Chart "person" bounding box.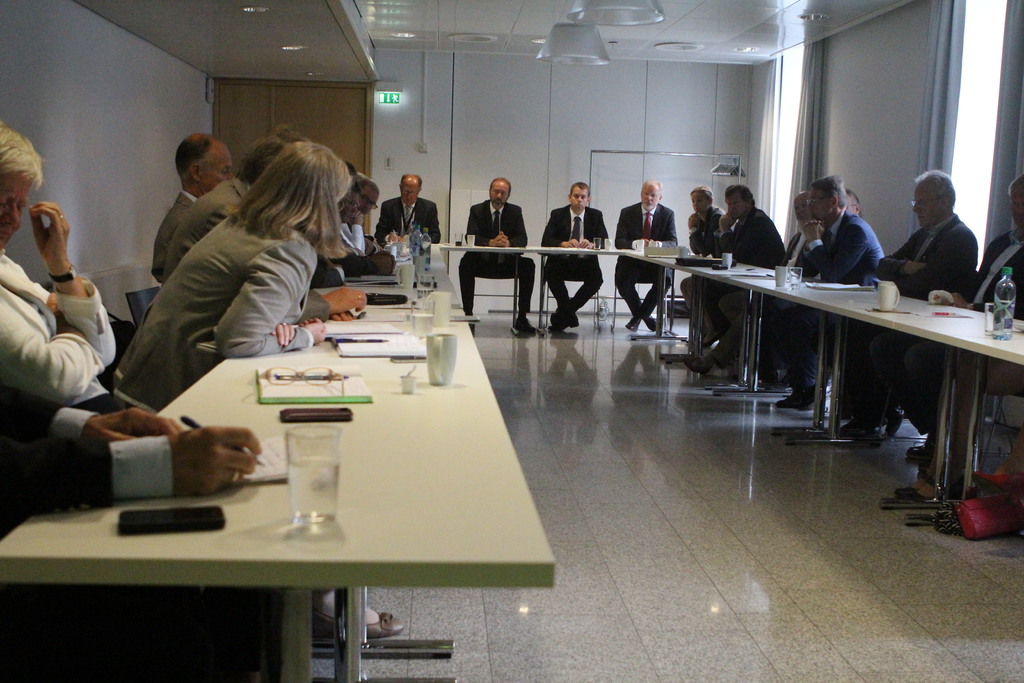
Charted: [left=808, top=174, right=893, bottom=288].
